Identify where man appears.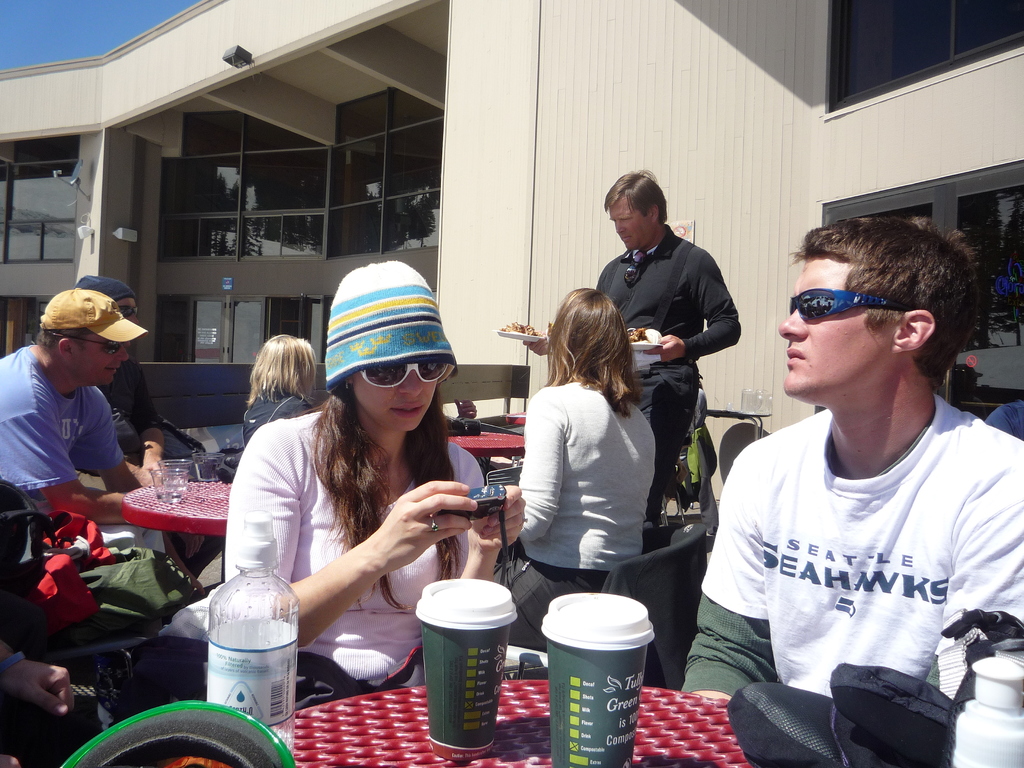
Appears at detection(0, 287, 170, 514).
